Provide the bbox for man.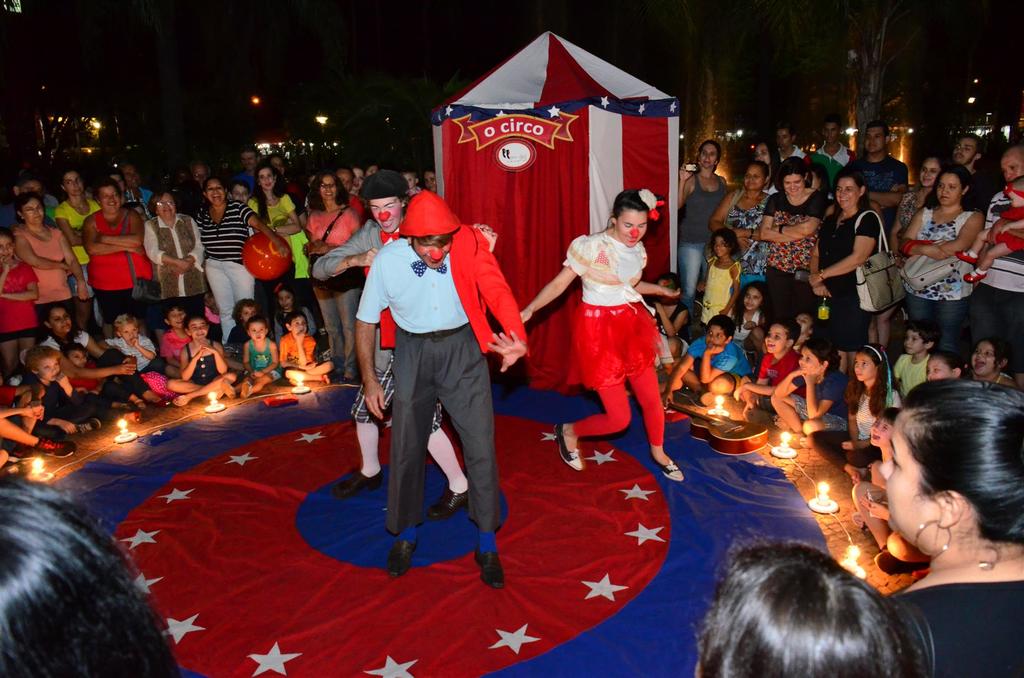
Rect(968, 143, 1023, 380).
